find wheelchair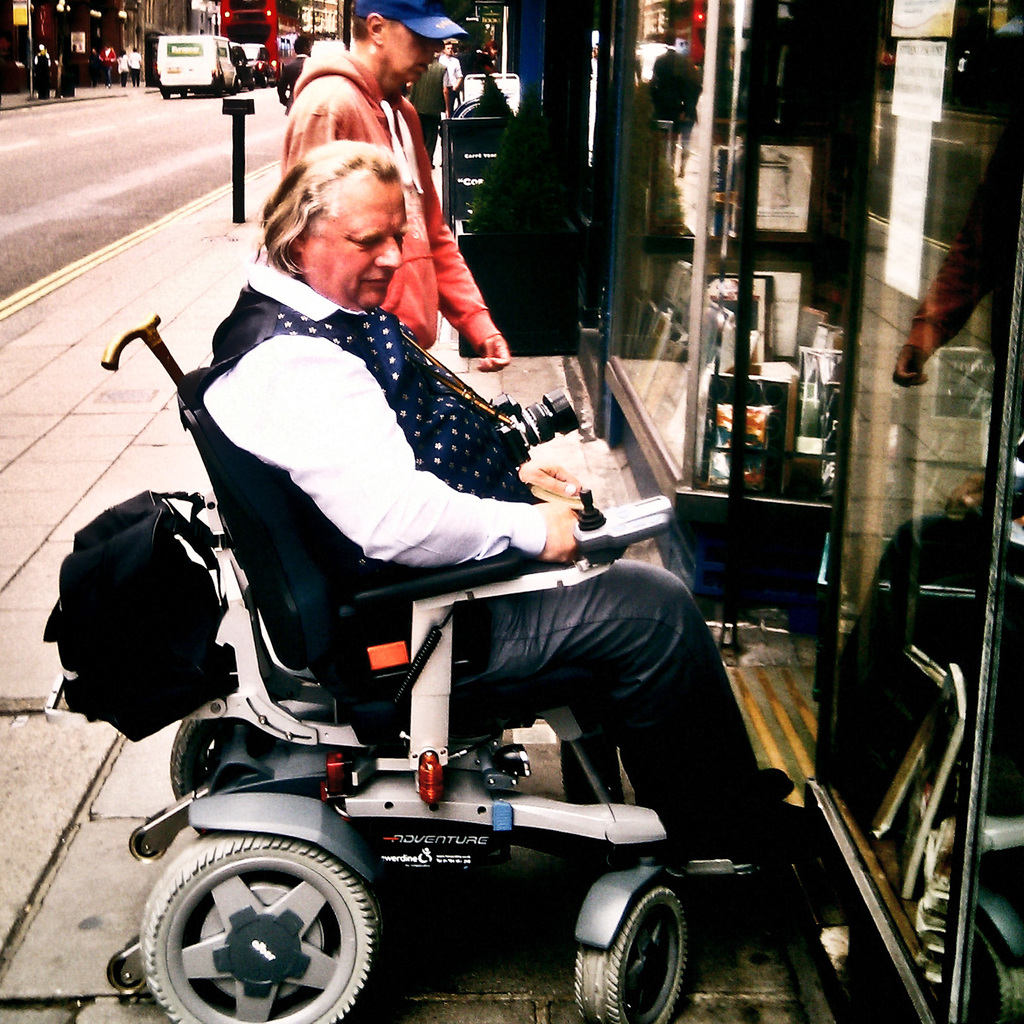
bbox(46, 365, 774, 1023)
